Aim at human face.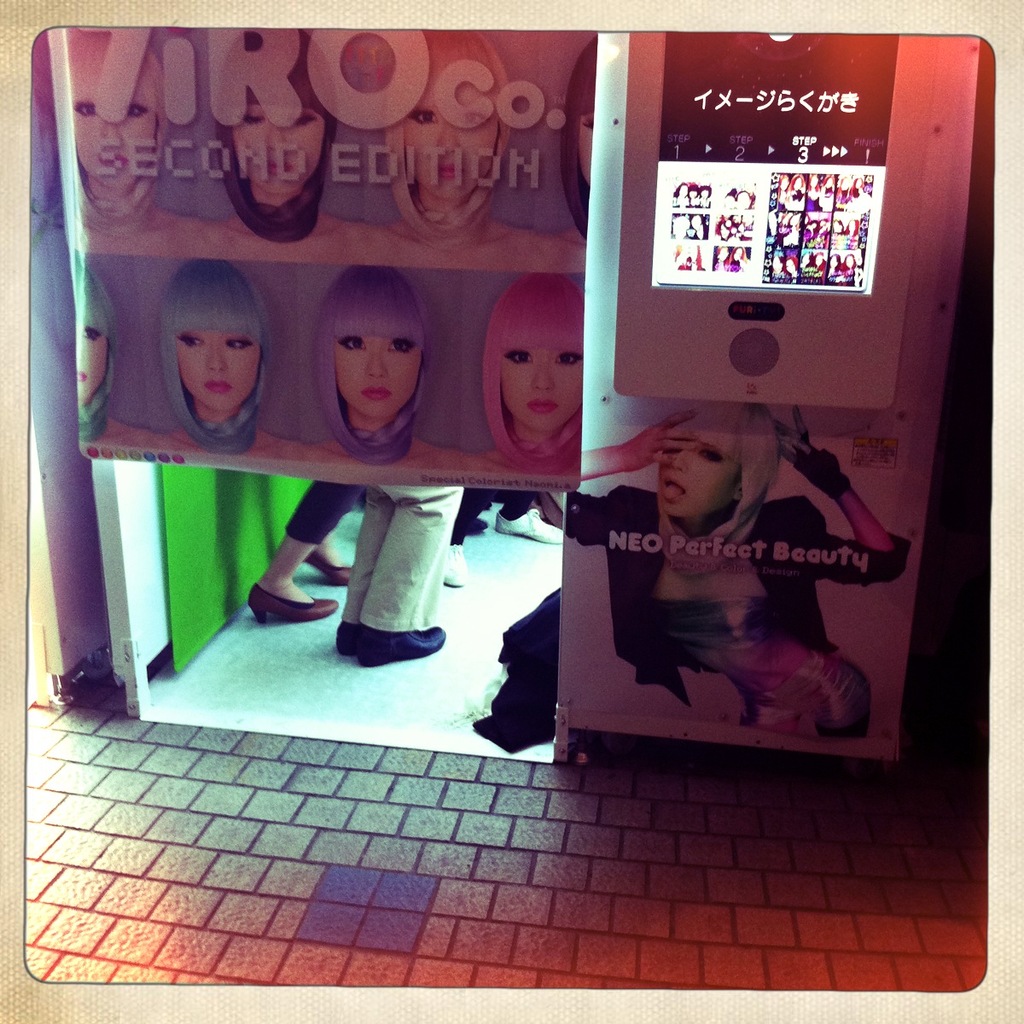
Aimed at BBox(77, 97, 156, 189).
